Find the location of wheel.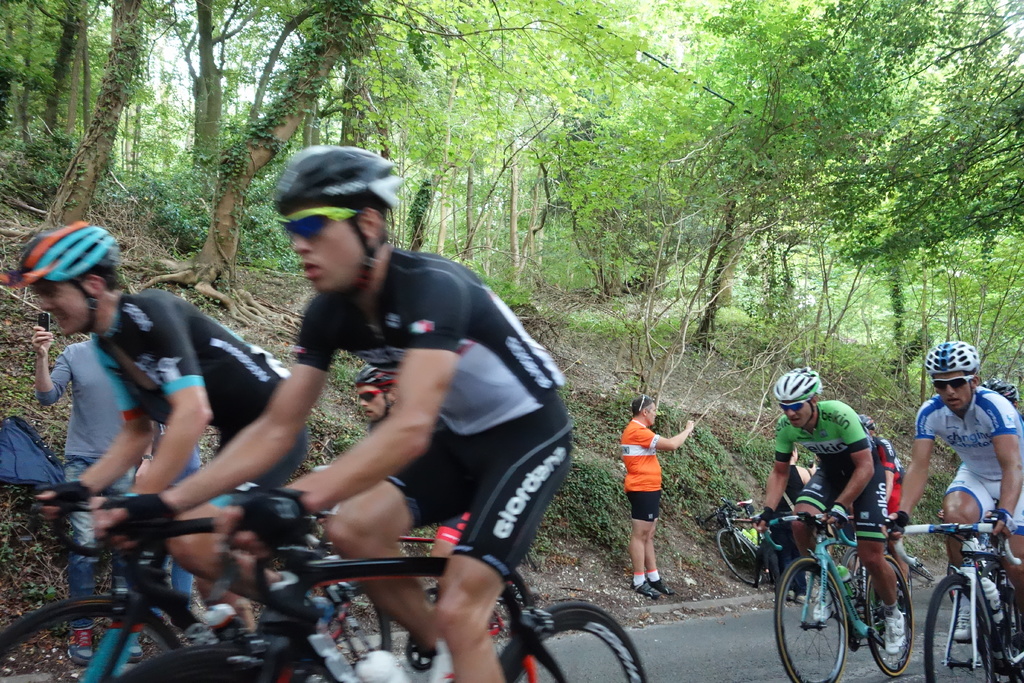
Location: pyautogui.locateOnScreen(121, 646, 335, 682).
